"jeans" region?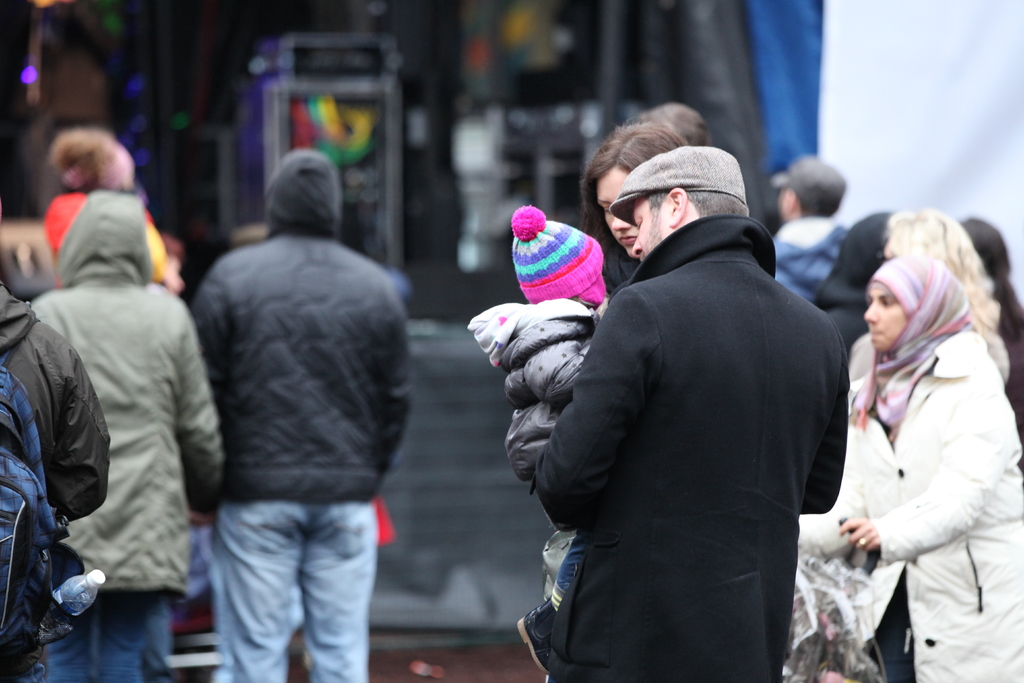
BBox(49, 592, 172, 681)
